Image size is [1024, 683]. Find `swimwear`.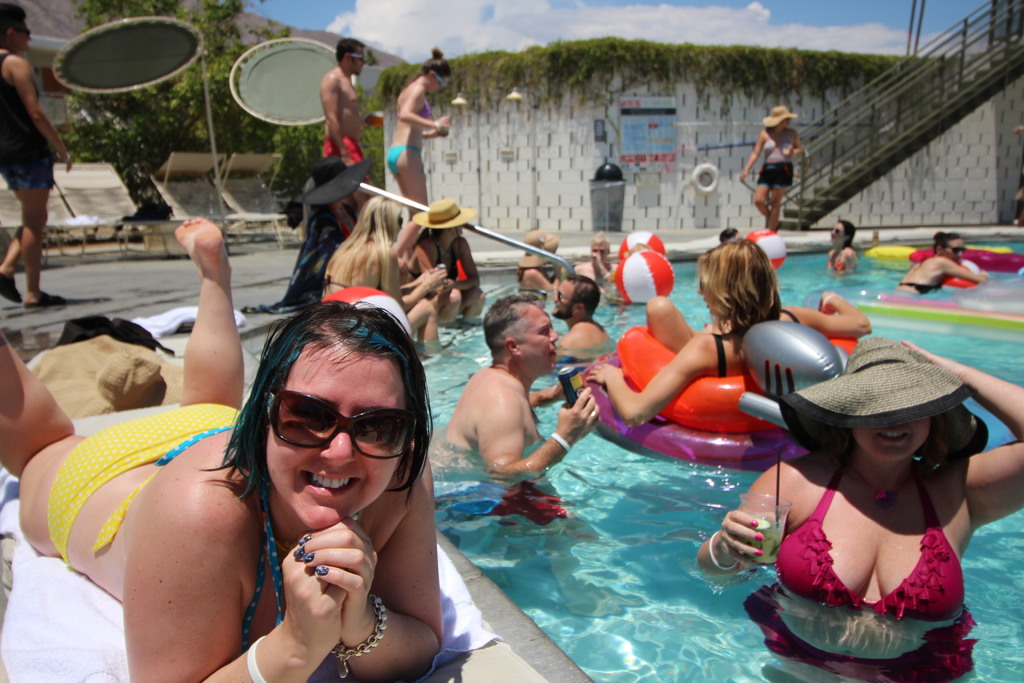
322 273 351 290.
